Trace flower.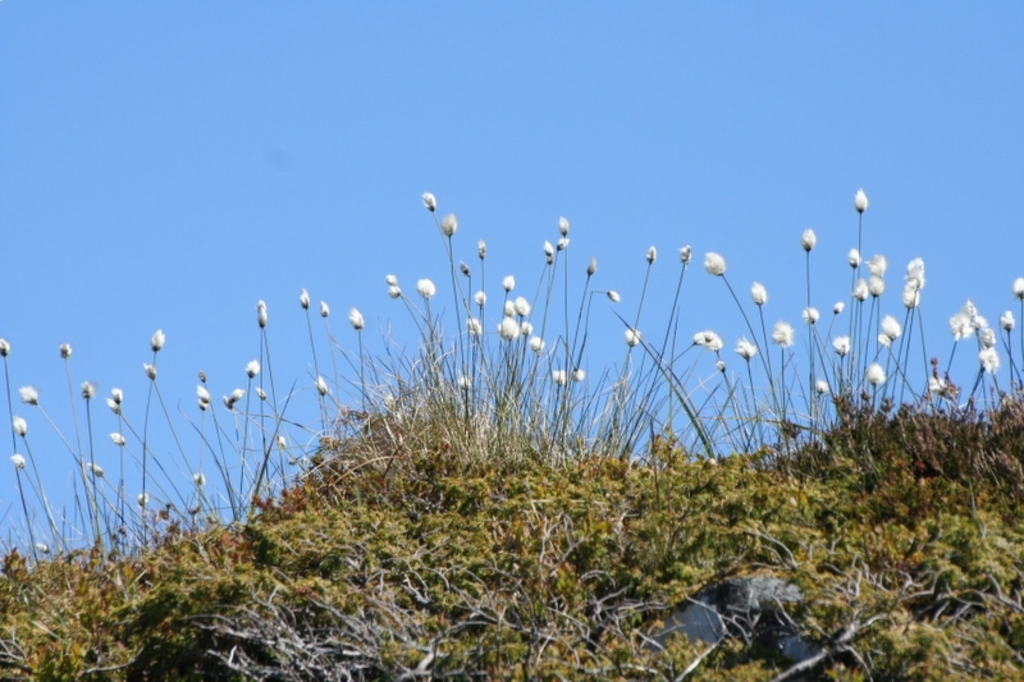
Traced to Rect(867, 362, 884, 384).
